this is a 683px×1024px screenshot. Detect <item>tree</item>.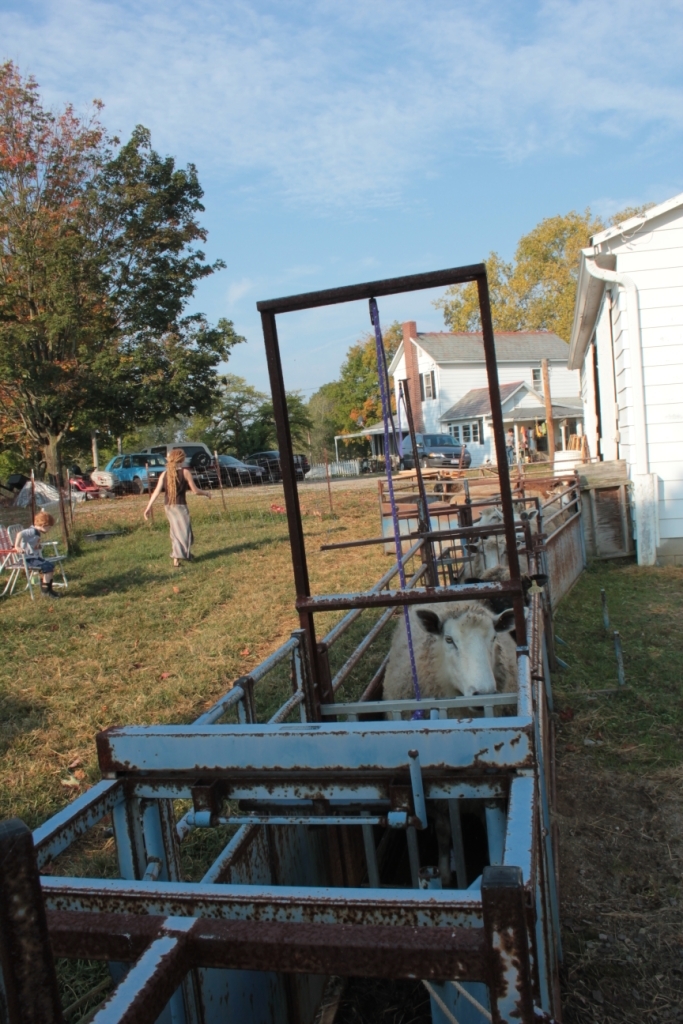
Rect(461, 209, 650, 344).
